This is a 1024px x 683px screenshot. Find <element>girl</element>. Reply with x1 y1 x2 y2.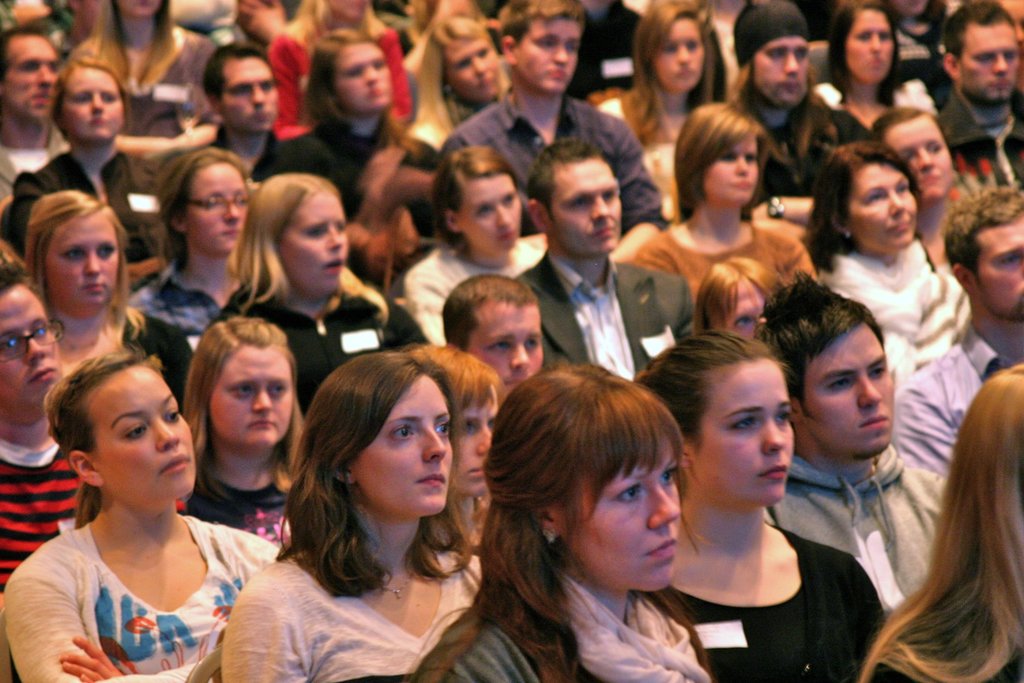
400 357 722 682.
